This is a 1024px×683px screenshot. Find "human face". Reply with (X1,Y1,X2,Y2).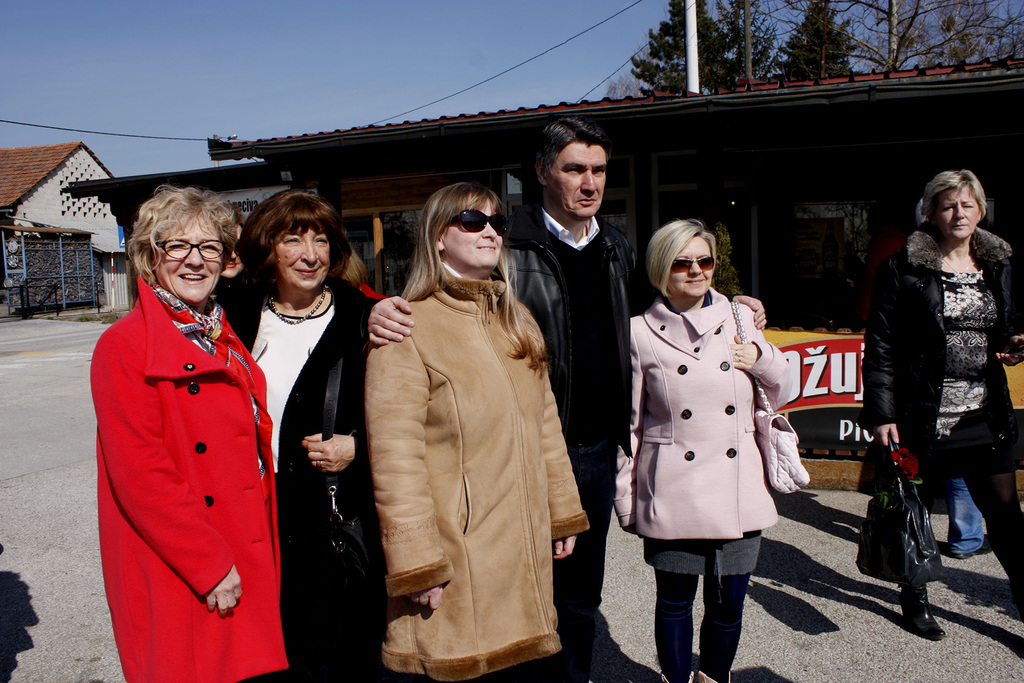
(551,143,605,220).
